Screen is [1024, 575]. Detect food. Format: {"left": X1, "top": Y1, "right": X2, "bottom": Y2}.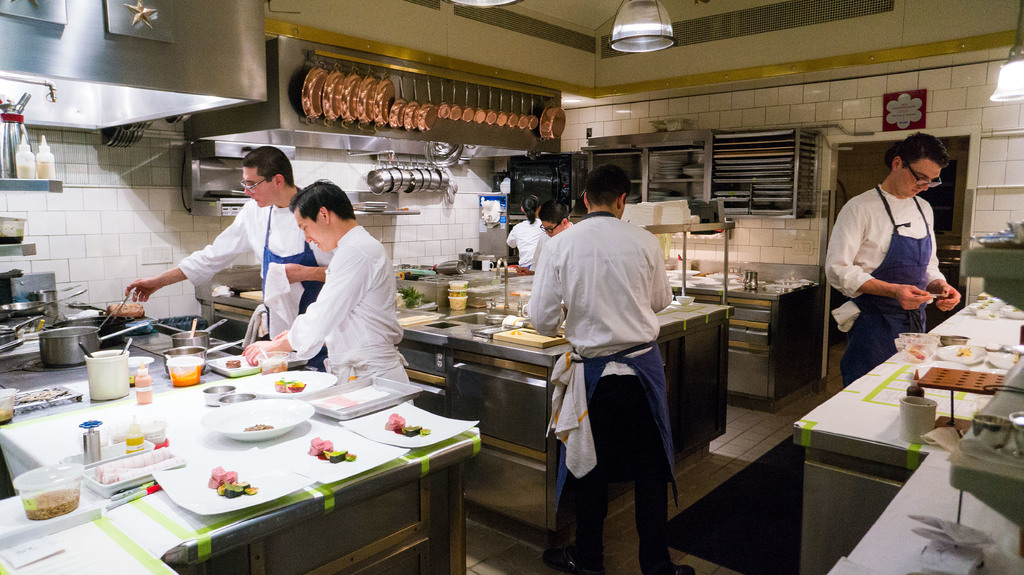
{"left": 956, "top": 343, "right": 971, "bottom": 357}.
